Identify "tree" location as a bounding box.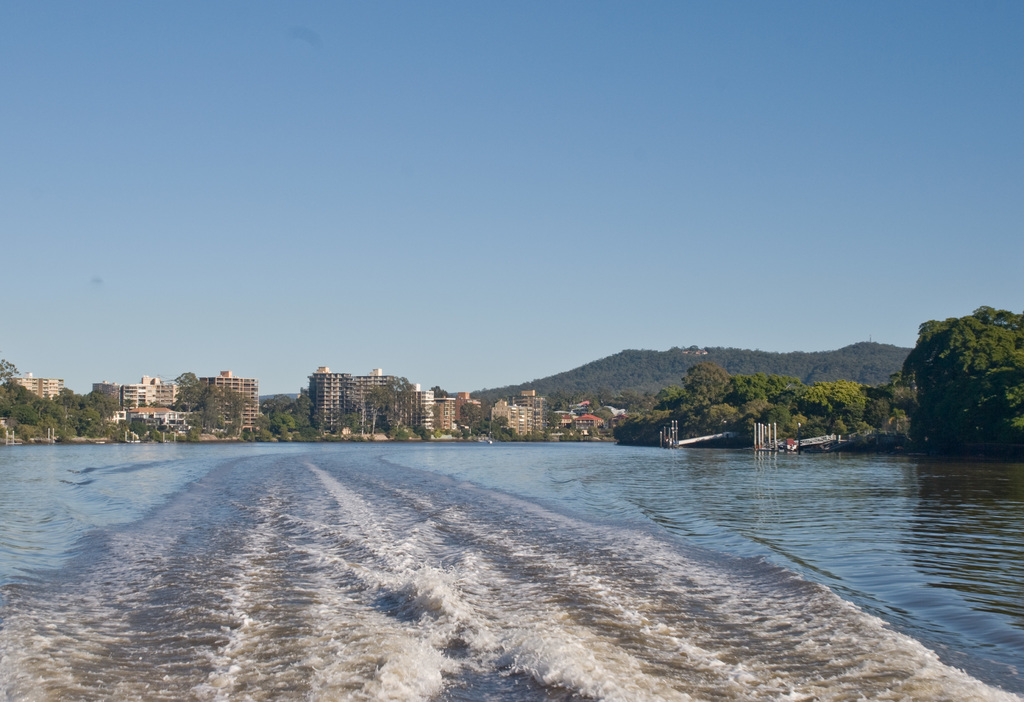
pyautogui.locateOnScreen(1, 361, 120, 436).
